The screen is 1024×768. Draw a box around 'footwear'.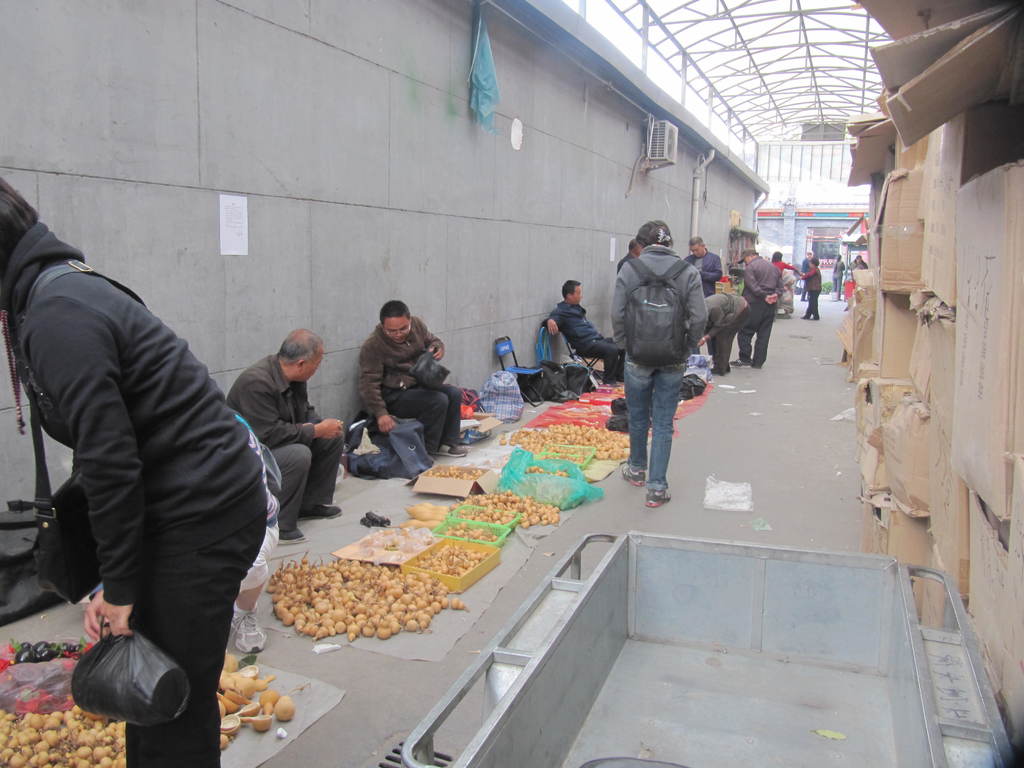
[x1=621, y1=463, x2=647, y2=486].
